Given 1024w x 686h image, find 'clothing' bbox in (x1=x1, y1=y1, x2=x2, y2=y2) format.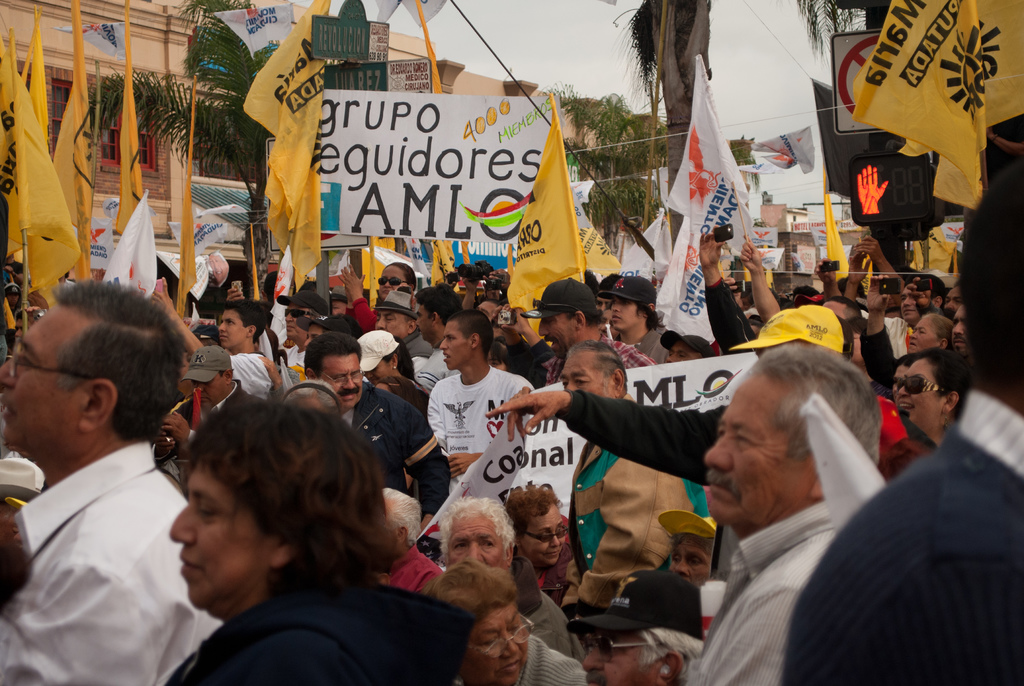
(x1=502, y1=623, x2=591, y2=685).
